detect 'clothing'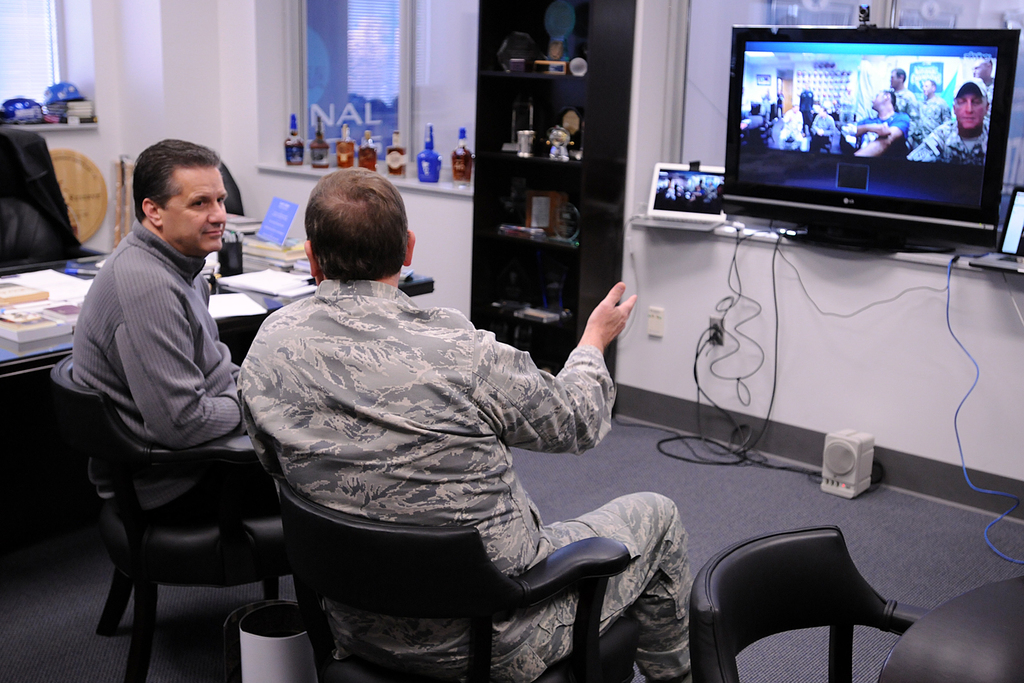
[799,88,816,129]
